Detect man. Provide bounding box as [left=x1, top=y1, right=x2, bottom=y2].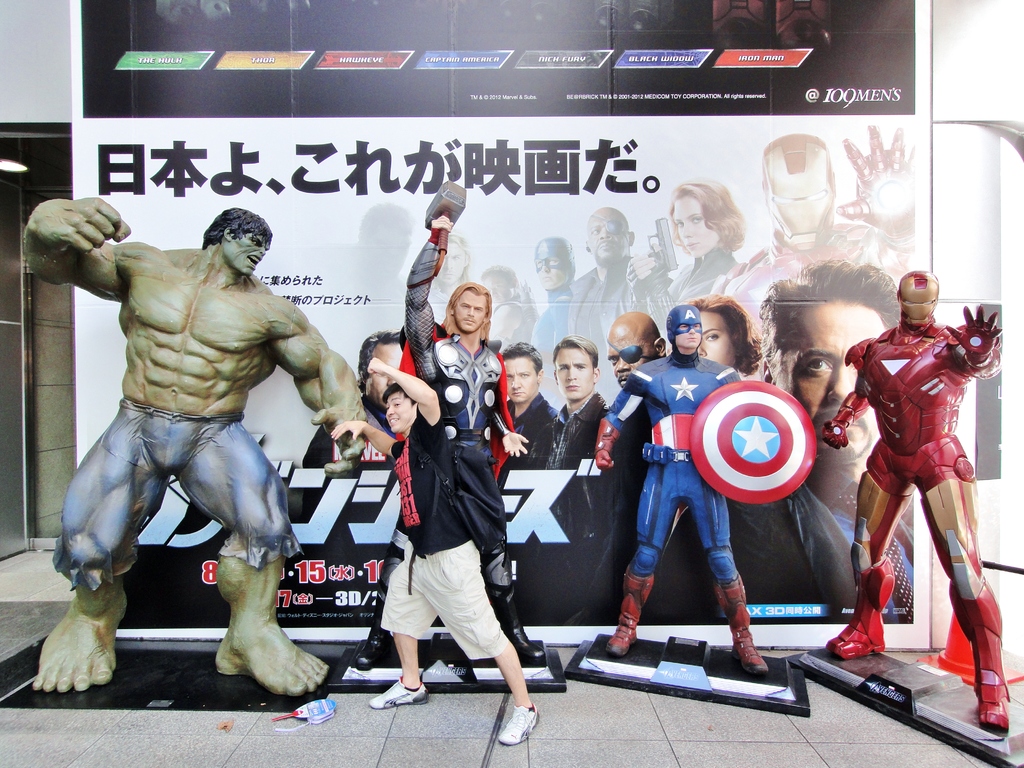
[left=38, top=188, right=334, bottom=717].
